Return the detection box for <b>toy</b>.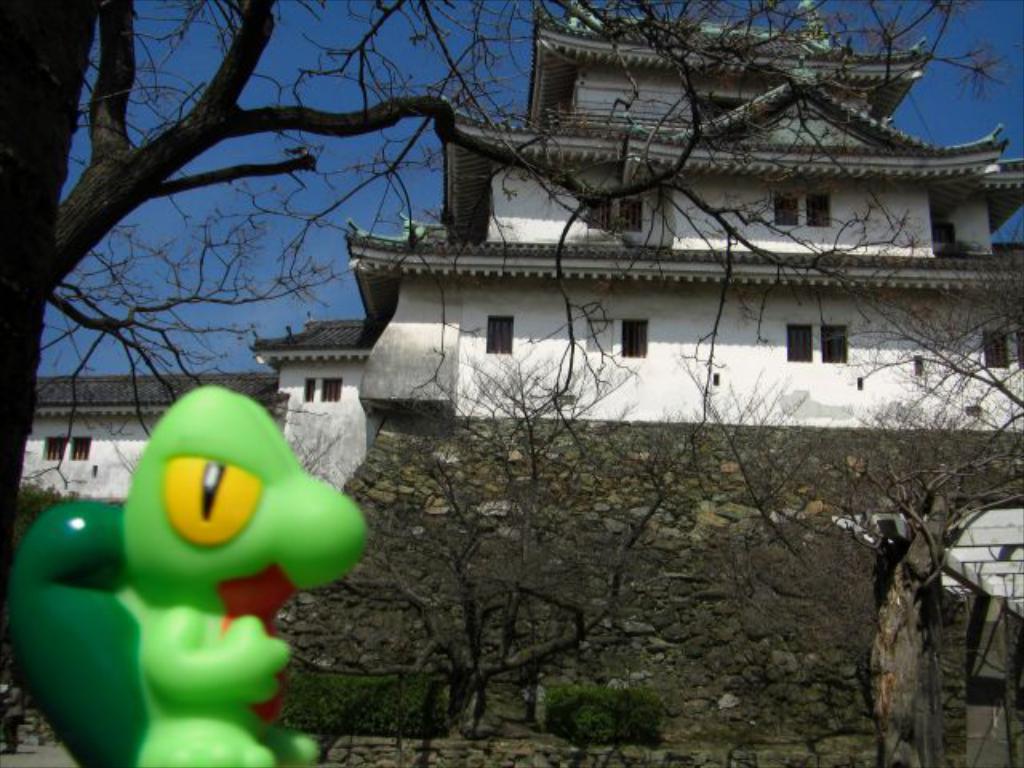
5, 381, 365, 766.
